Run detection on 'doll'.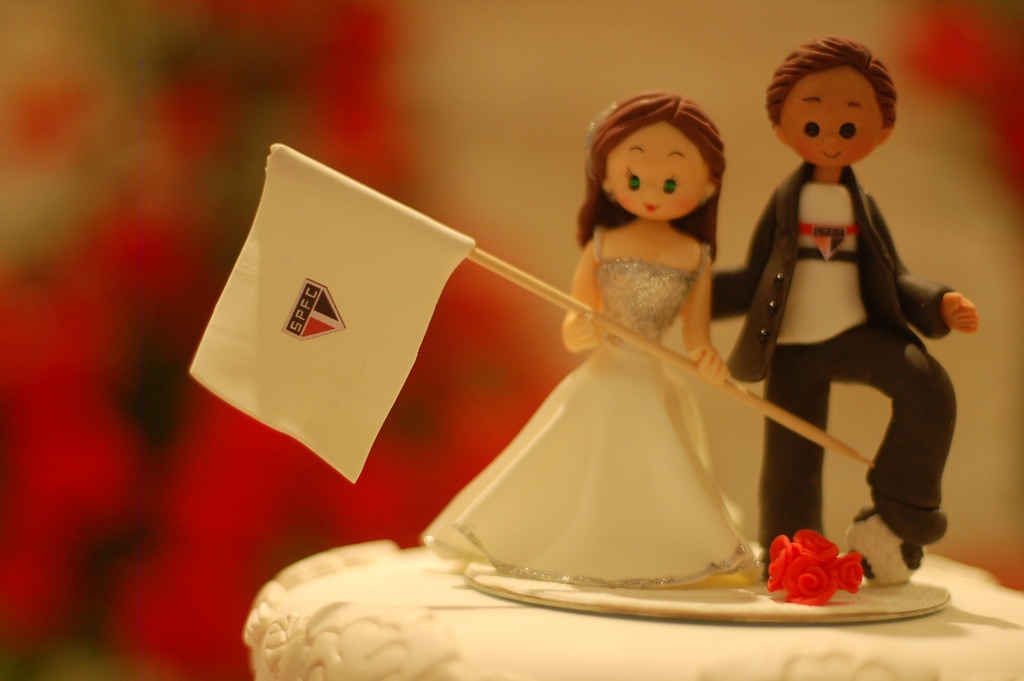
Result: locate(418, 74, 780, 591).
